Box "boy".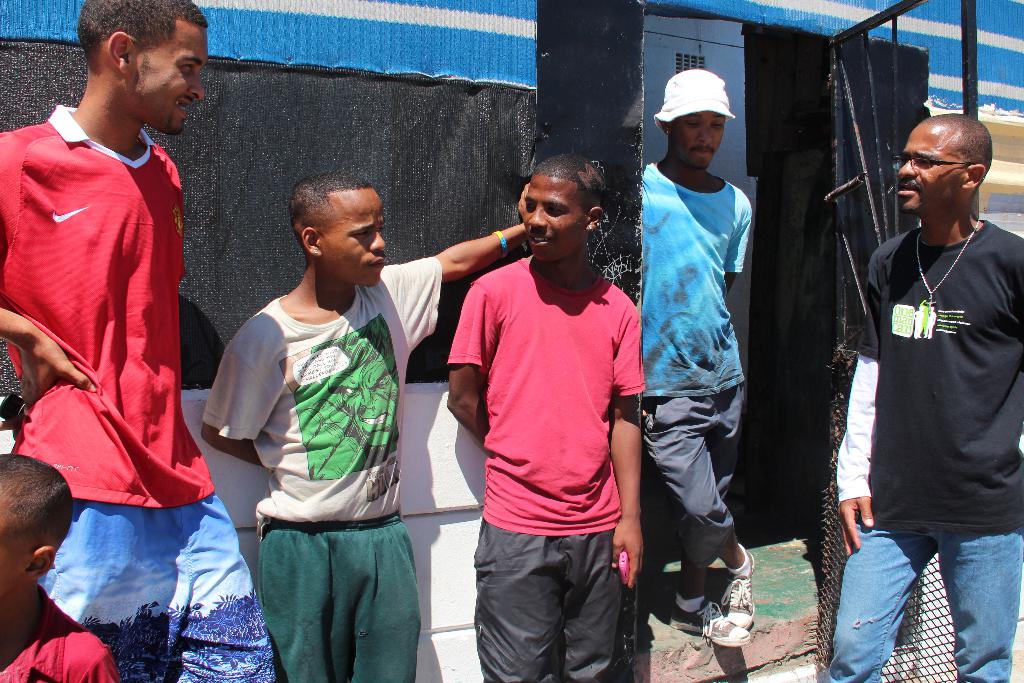
{"left": 0, "top": 448, "right": 131, "bottom": 677}.
